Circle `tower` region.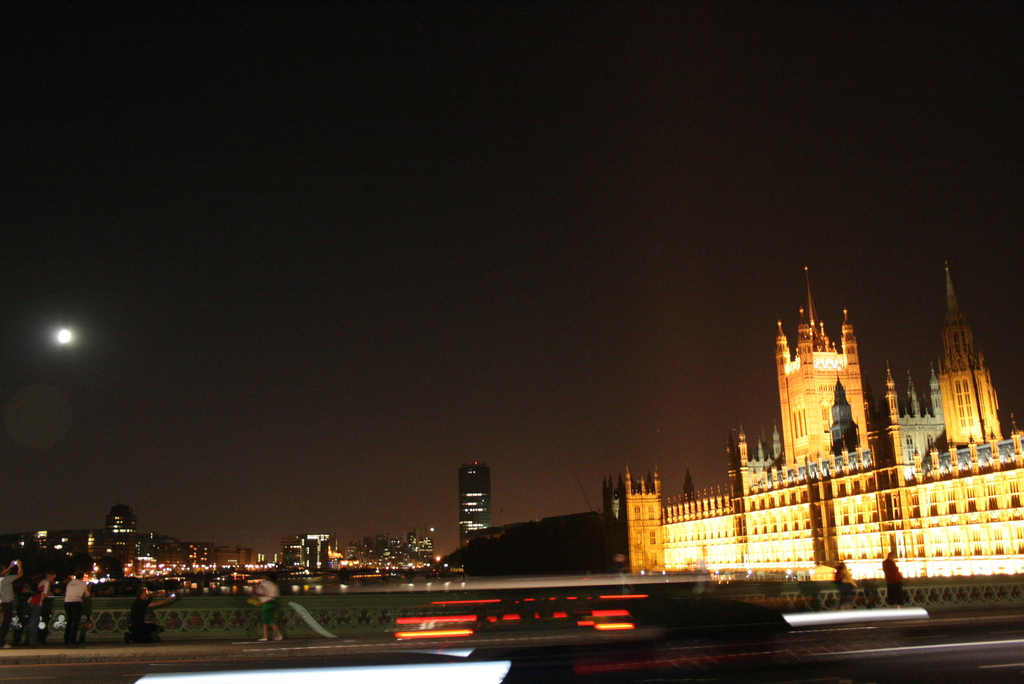
Region: (left=460, top=457, right=499, bottom=544).
